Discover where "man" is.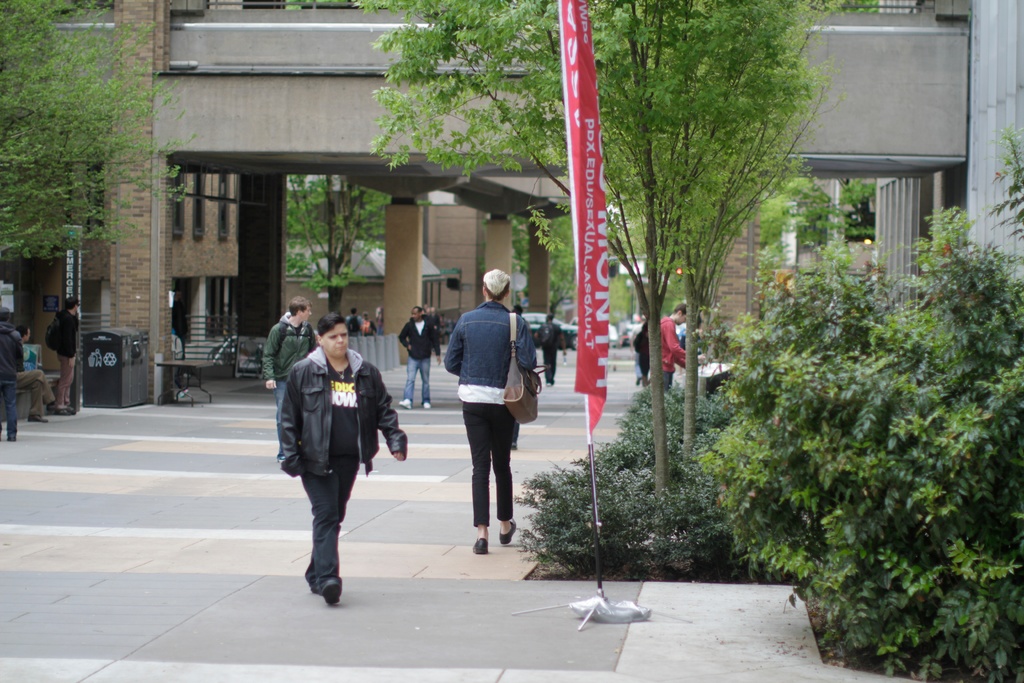
Discovered at select_region(369, 308, 385, 339).
